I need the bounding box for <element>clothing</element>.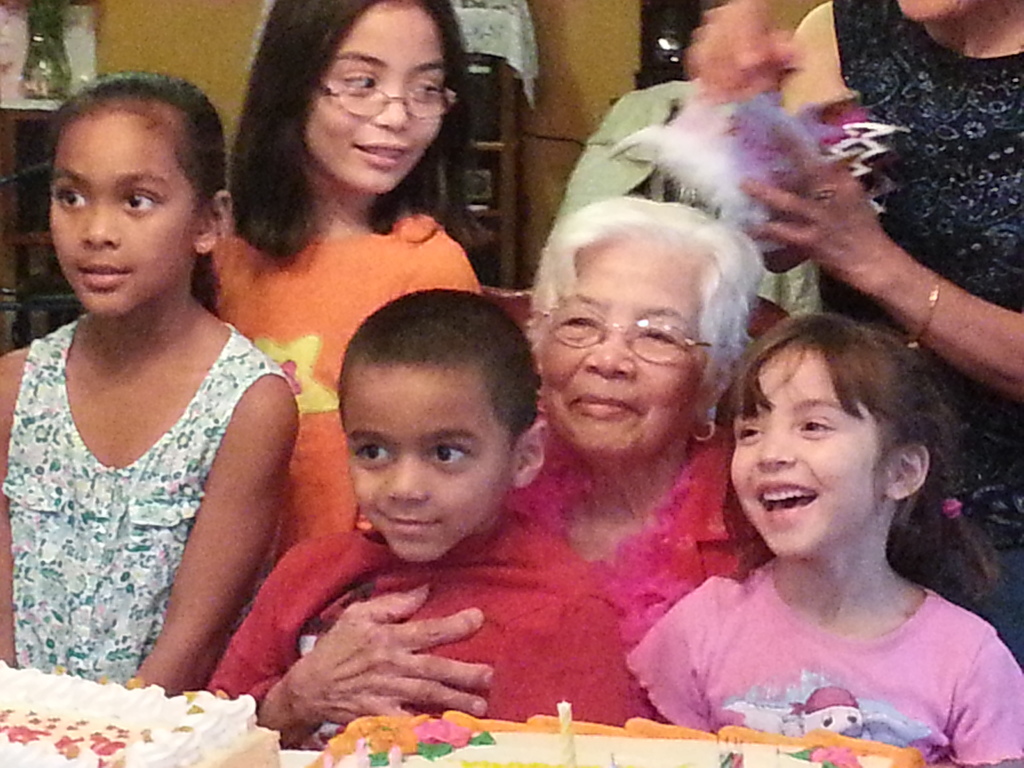
Here it is: rect(801, 0, 1023, 584).
